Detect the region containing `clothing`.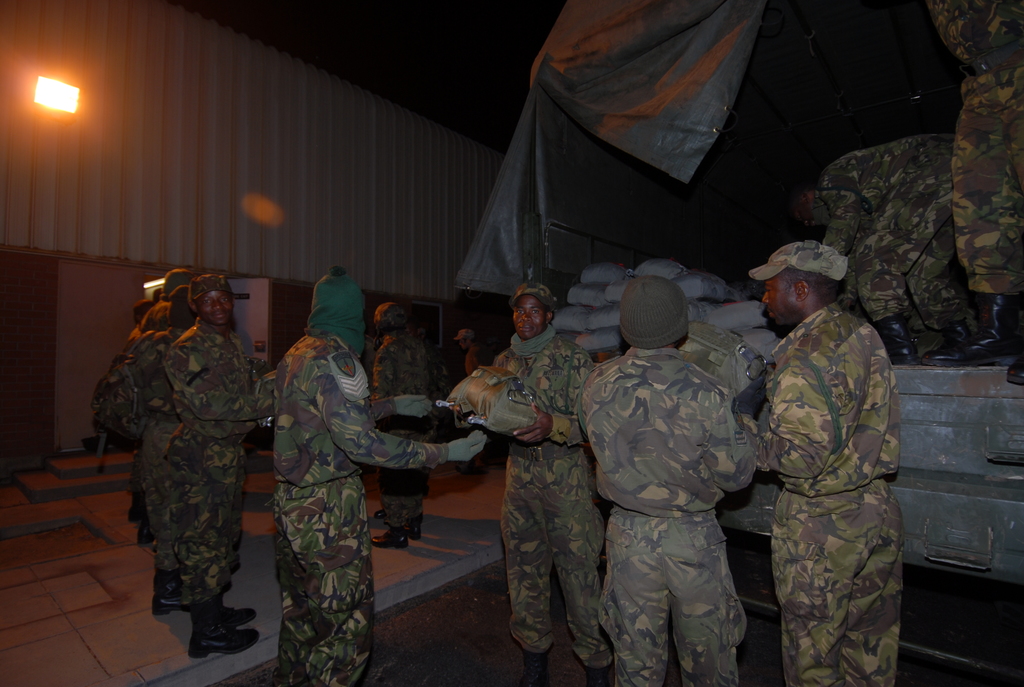
BBox(127, 333, 147, 505).
